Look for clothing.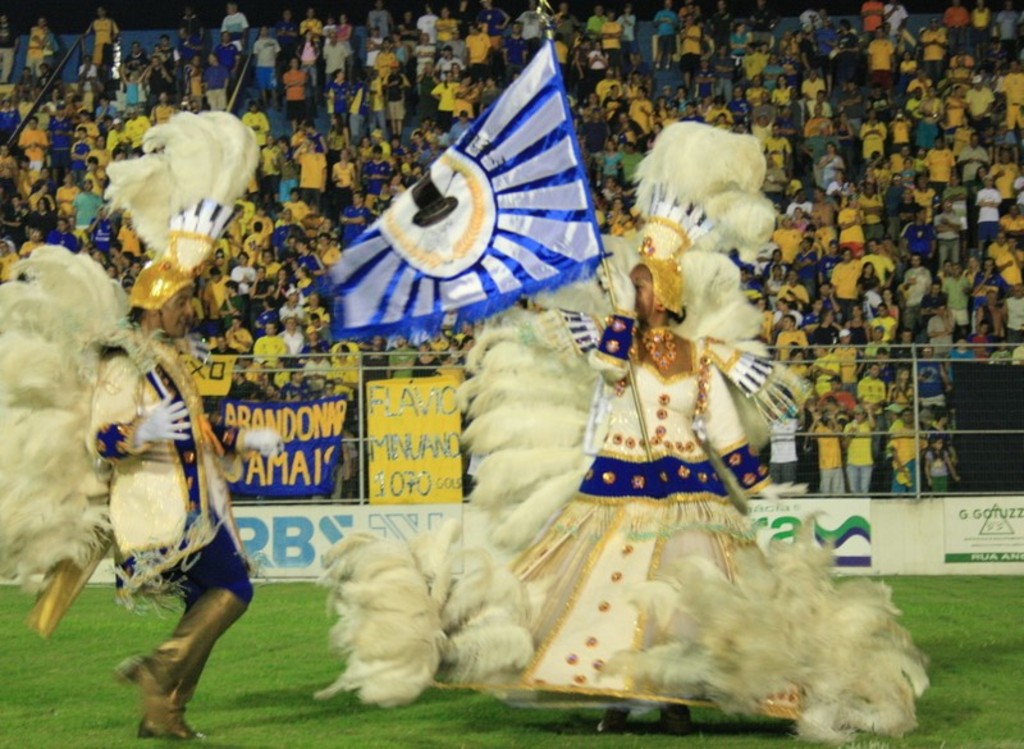
Found: (27, 27, 54, 73).
